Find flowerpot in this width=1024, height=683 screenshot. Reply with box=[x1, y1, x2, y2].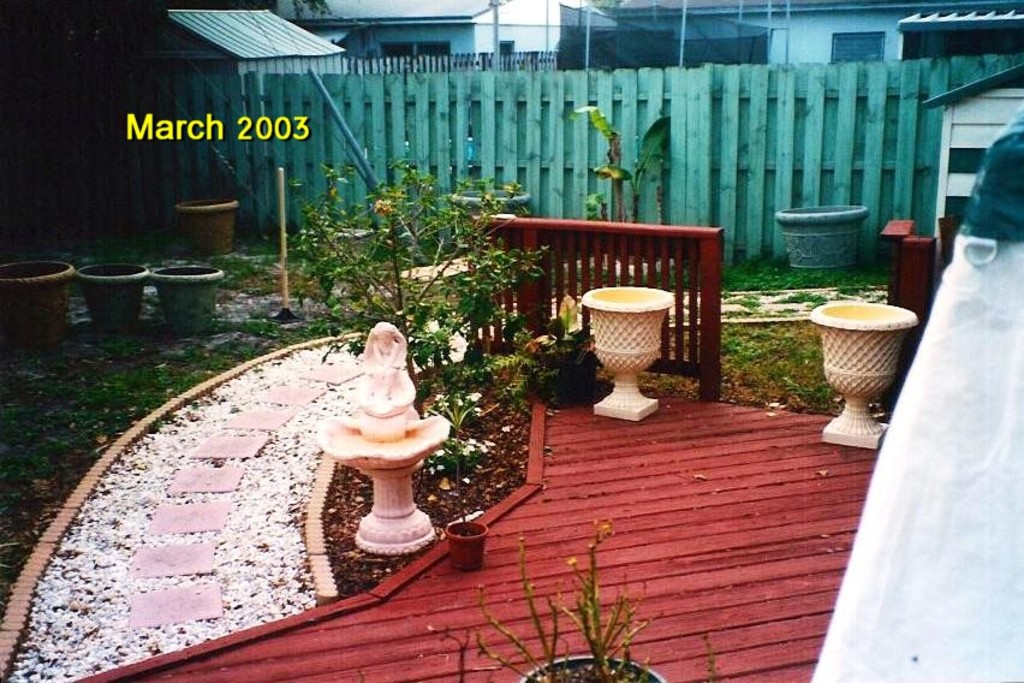
box=[0, 257, 76, 340].
